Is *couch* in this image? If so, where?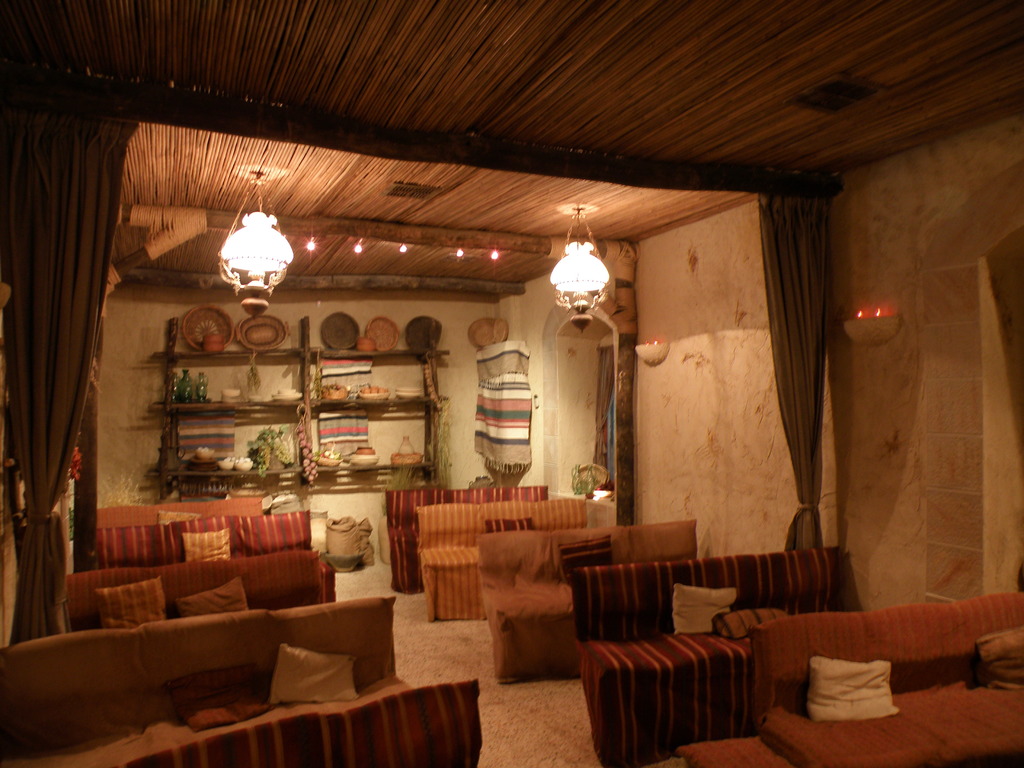
Yes, at region(0, 594, 397, 767).
